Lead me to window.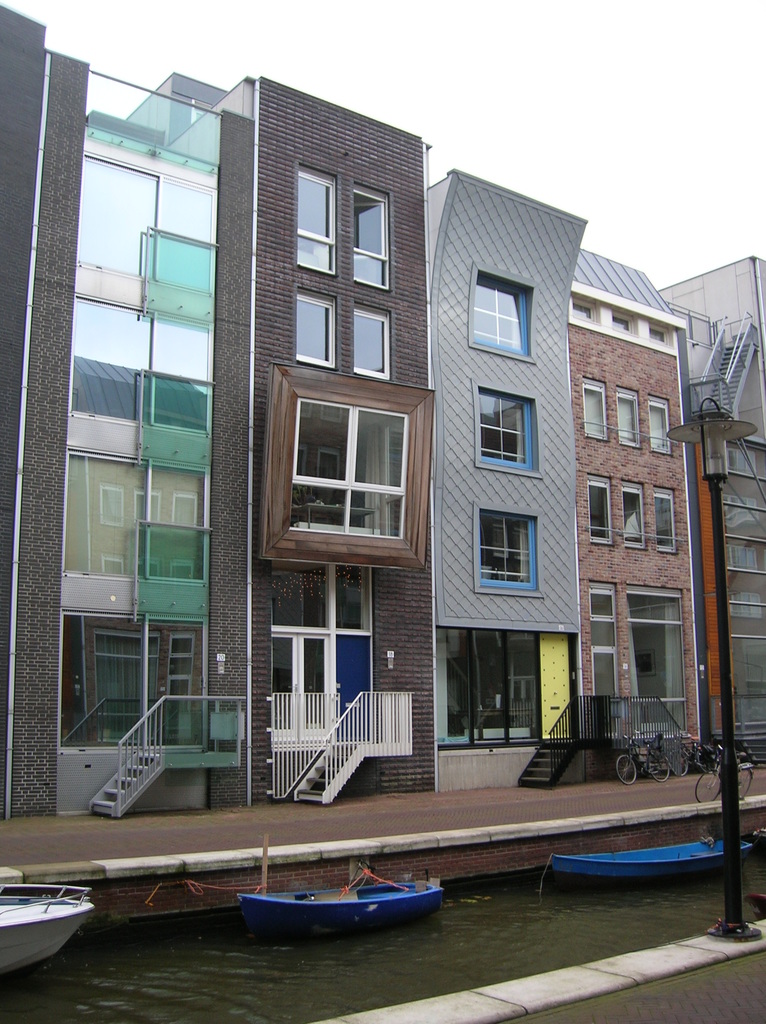
Lead to box(589, 473, 625, 548).
